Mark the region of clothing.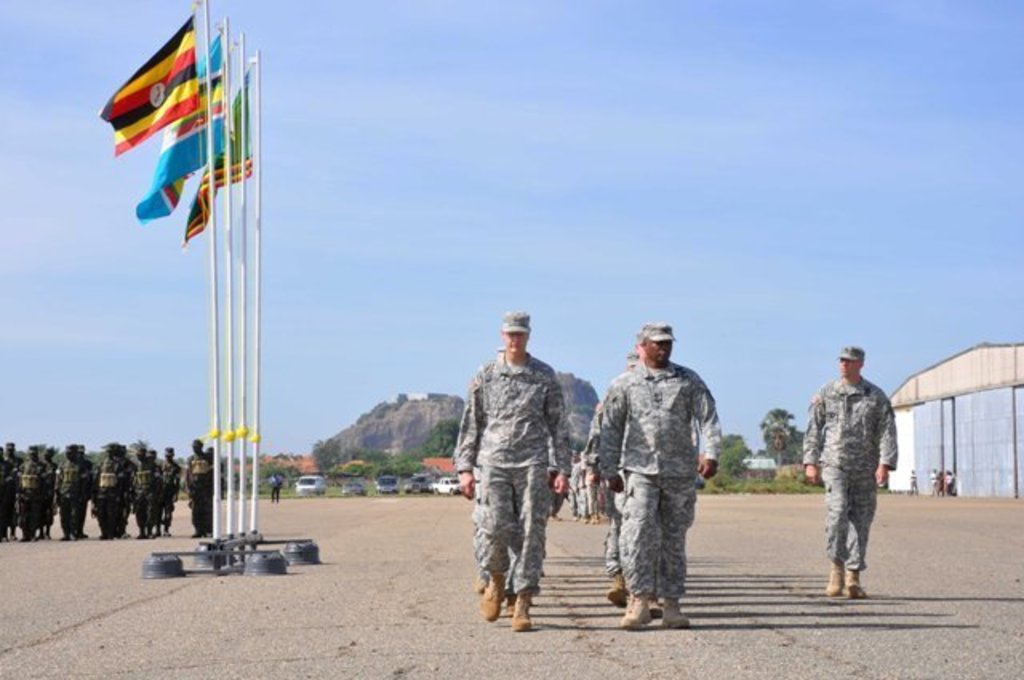
Region: region(595, 360, 728, 592).
